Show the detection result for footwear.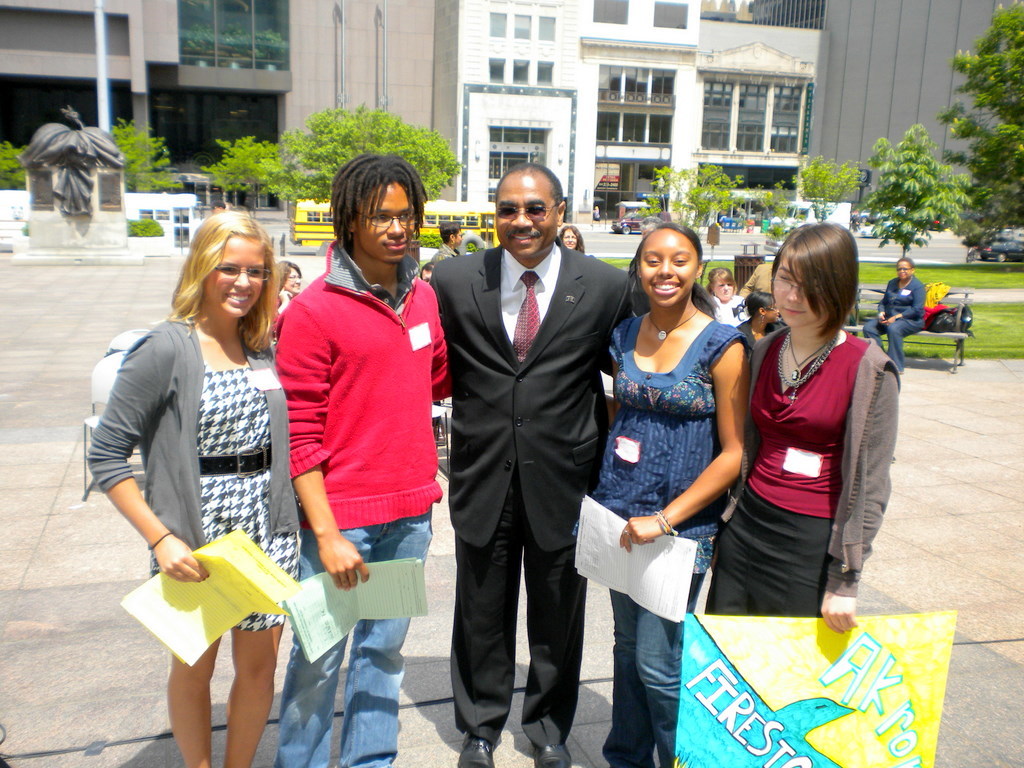
x1=455 y1=738 x2=503 y2=767.
